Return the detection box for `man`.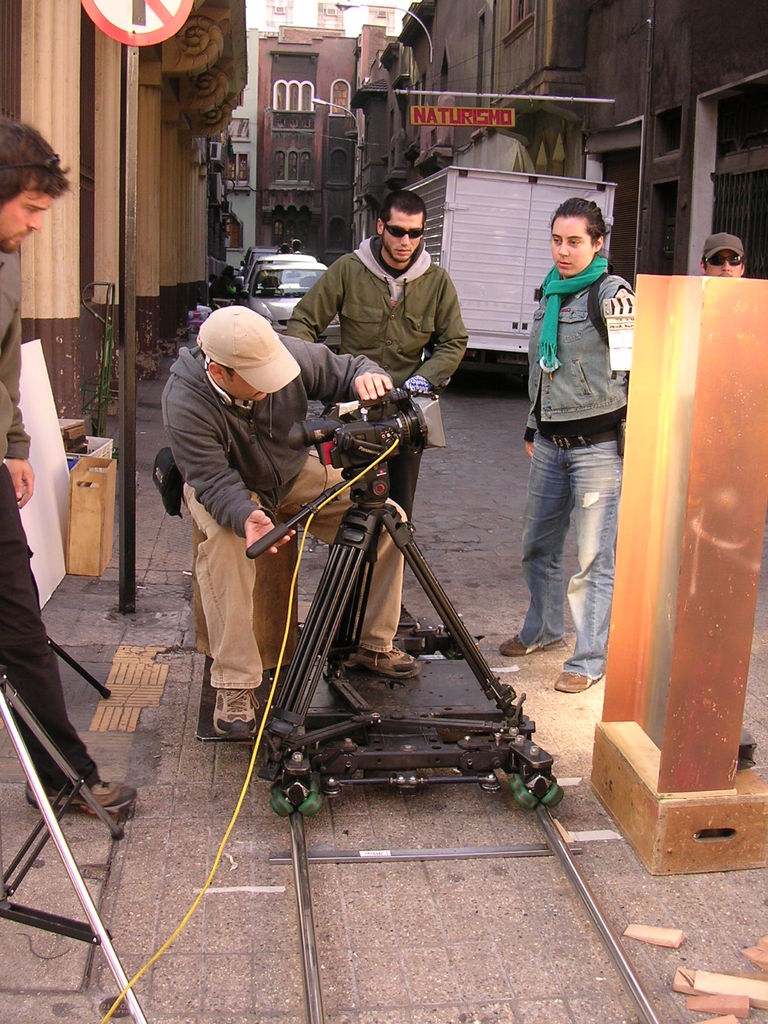
bbox=[159, 301, 422, 737].
